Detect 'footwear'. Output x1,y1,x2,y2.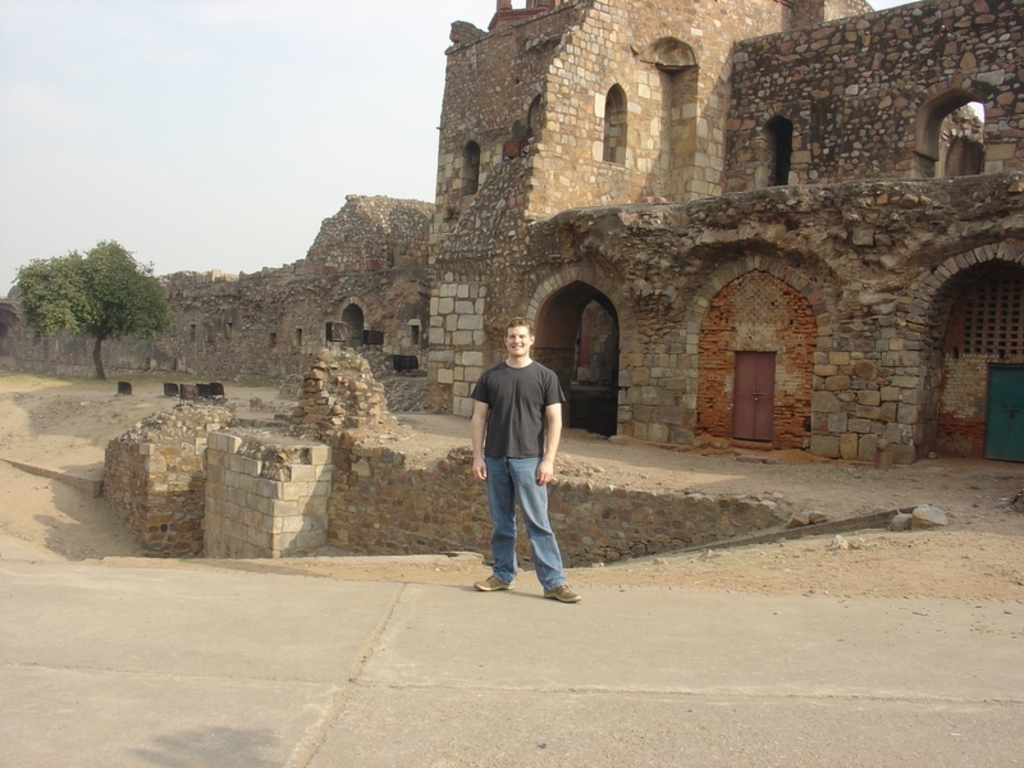
543,580,584,600.
